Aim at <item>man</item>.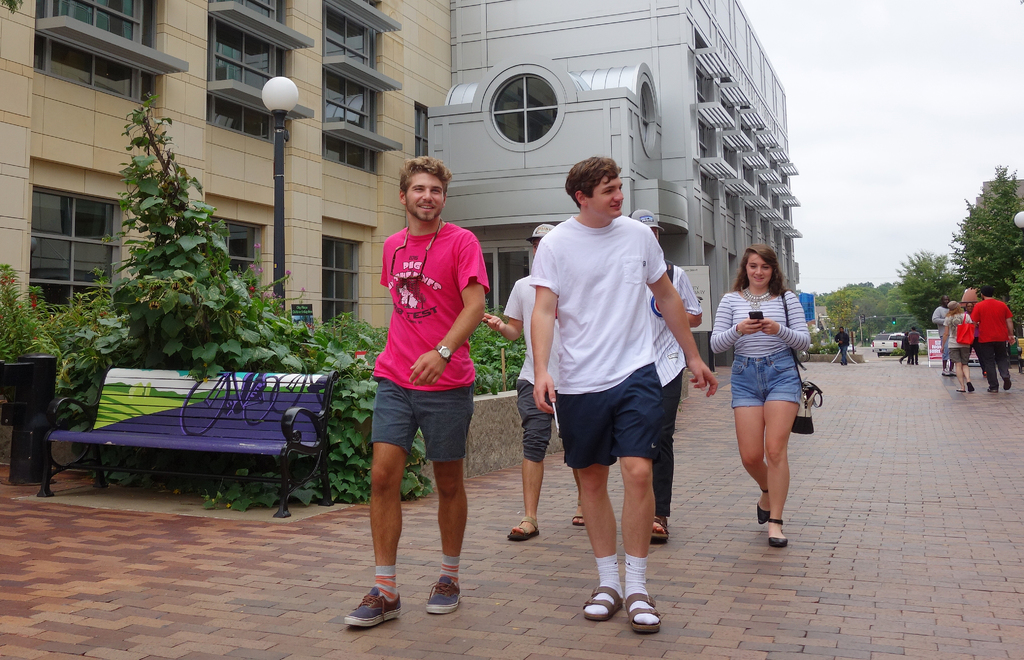
Aimed at Rect(960, 281, 1023, 398).
